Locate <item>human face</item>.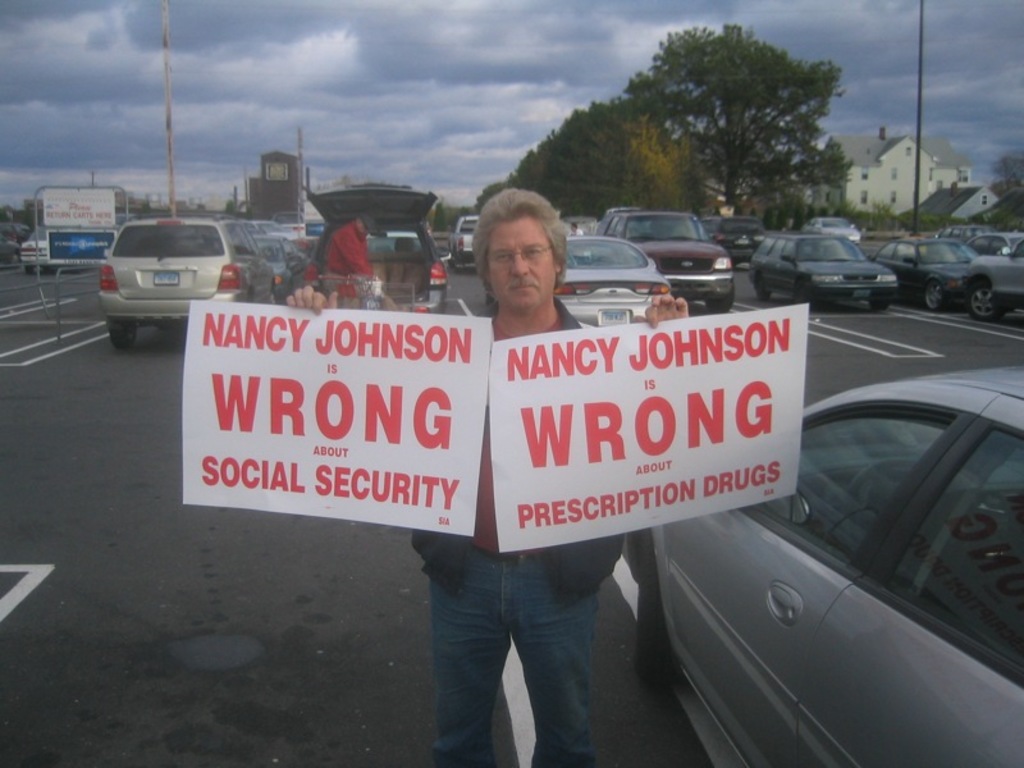
Bounding box: <box>488,219,558,307</box>.
